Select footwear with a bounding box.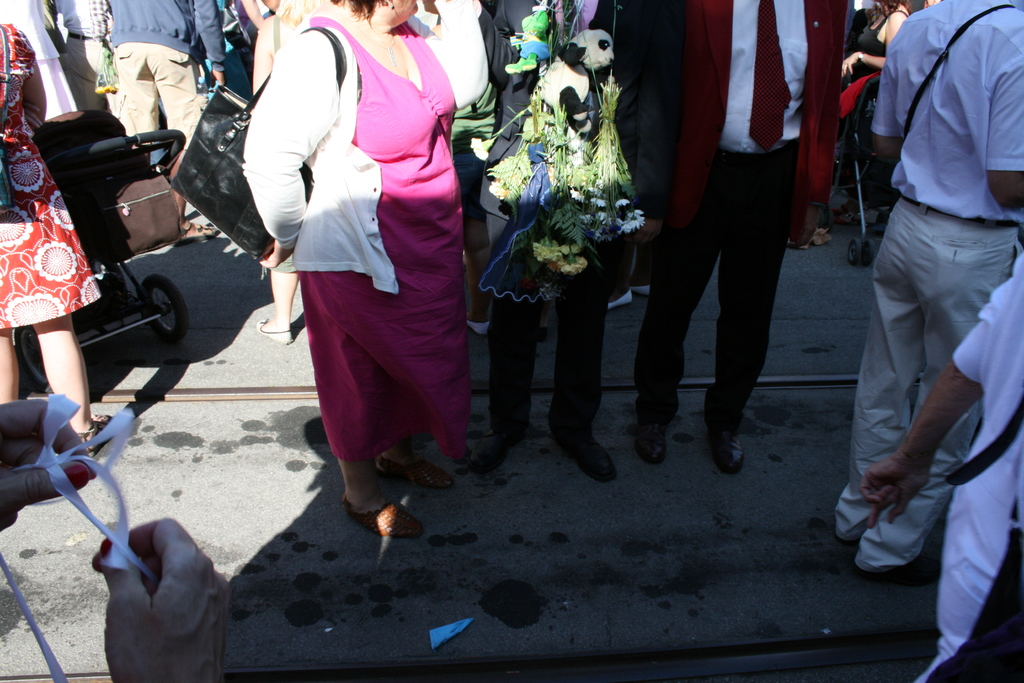
BBox(255, 314, 292, 349).
